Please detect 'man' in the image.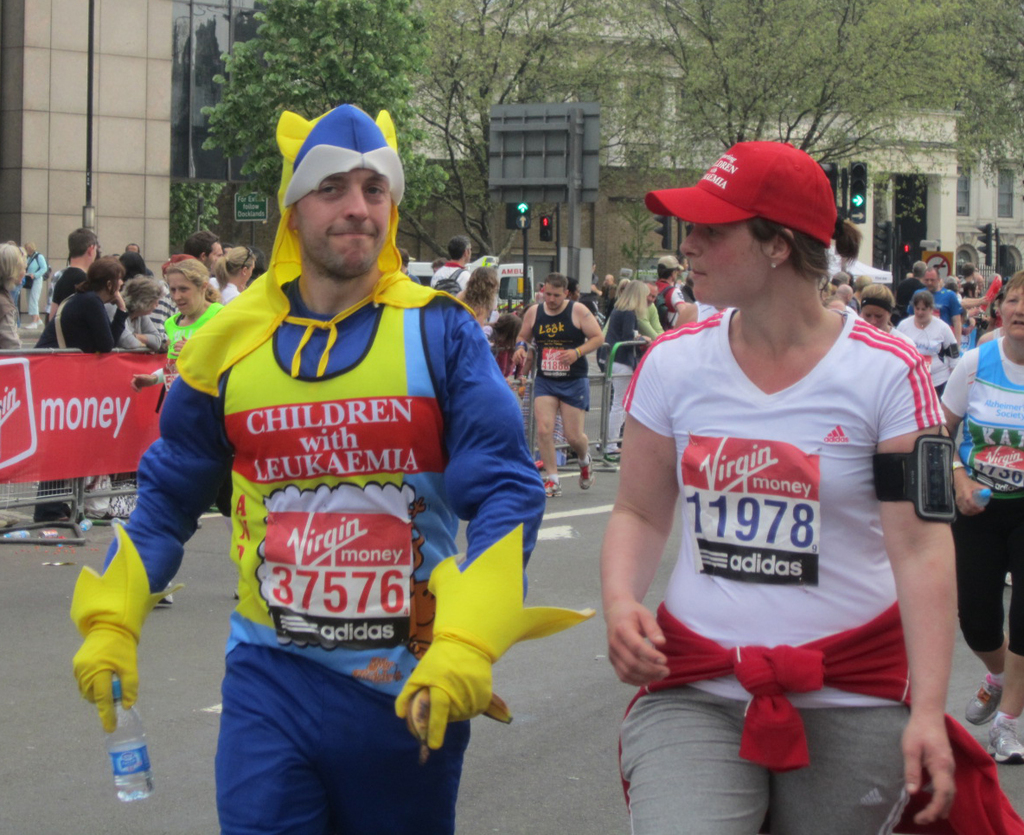
rect(506, 271, 604, 501).
